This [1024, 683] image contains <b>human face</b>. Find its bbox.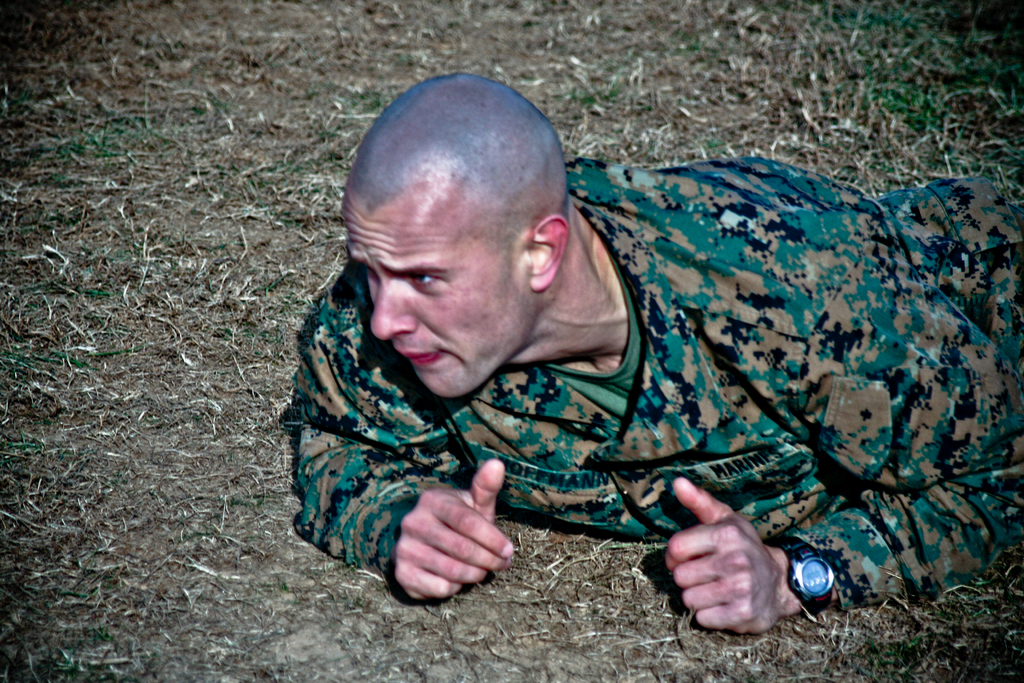
[x1=343, y1=192, x2=532, y2=400].
